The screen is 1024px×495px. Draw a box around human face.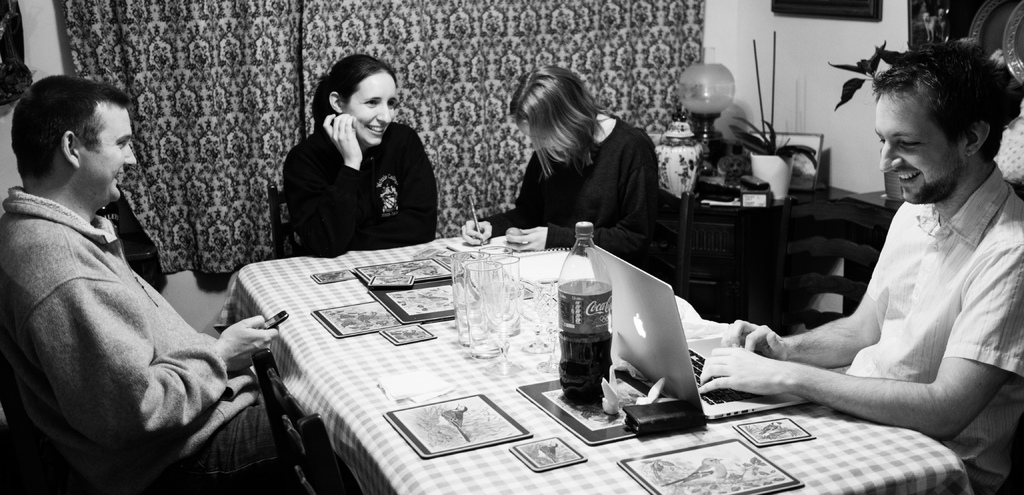
874/91/959/199.
